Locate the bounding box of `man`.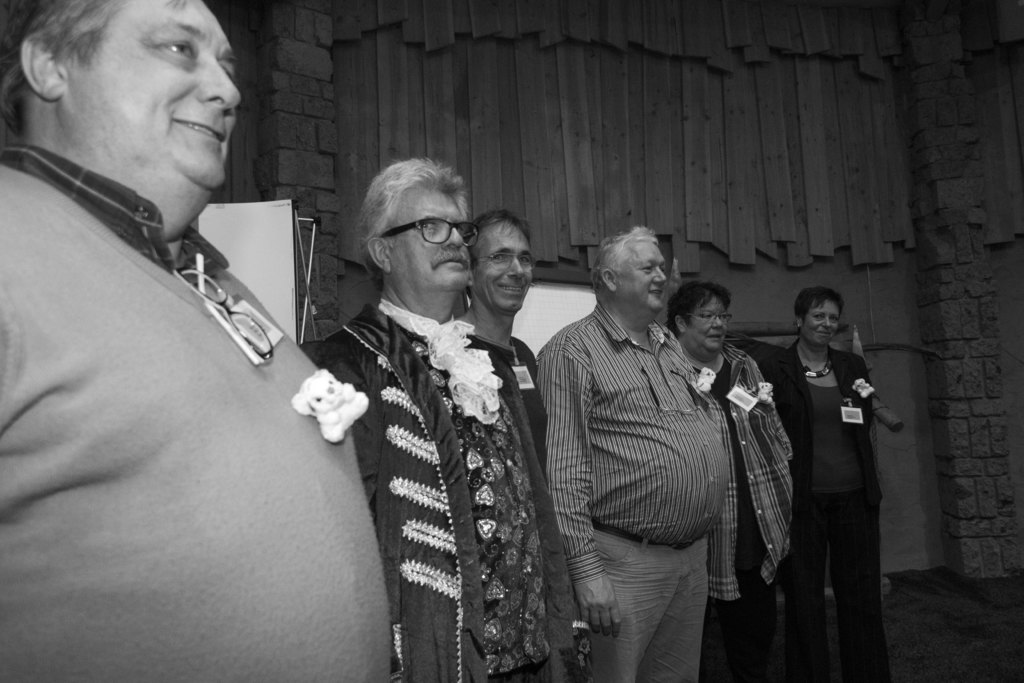
Bounding box: x1=0, y1=0, x2=420, y2=682.
